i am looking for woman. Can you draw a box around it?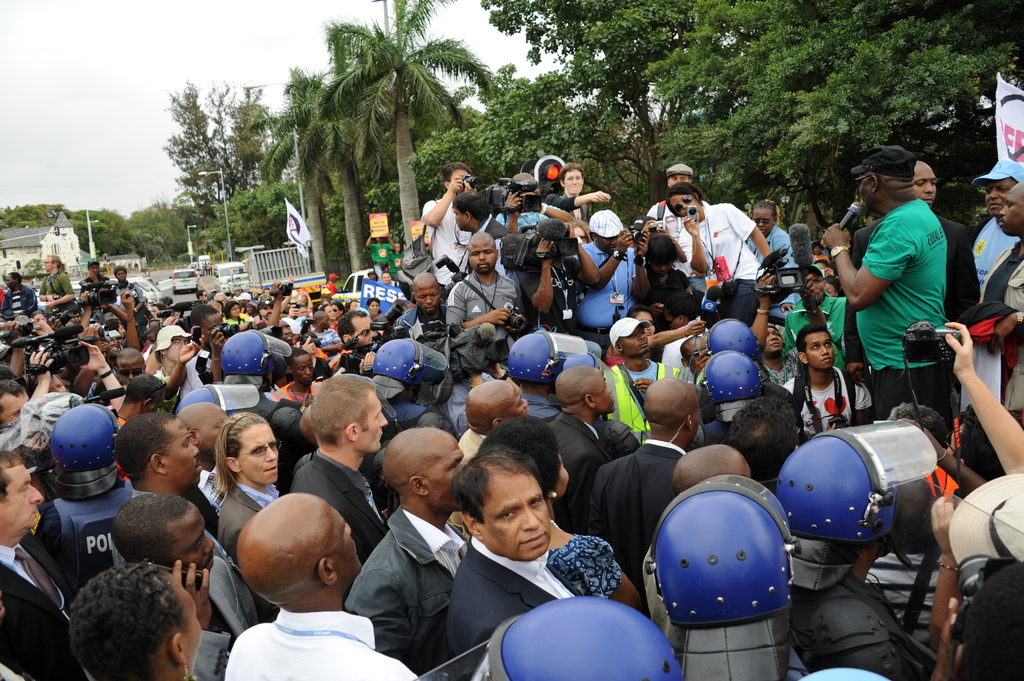
Sure, the bounding box is pyautogui.locateOnScreen(216, 300, 249, 326).
